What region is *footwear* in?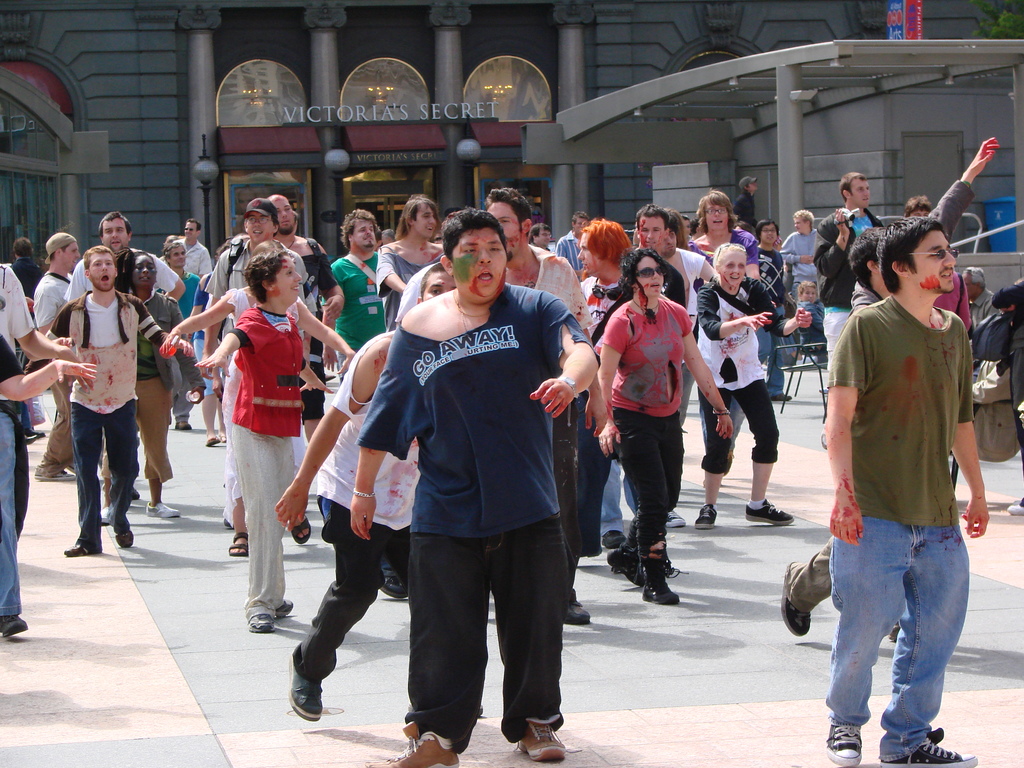
{"x1": 173, "y1": 420, "x2": 191, "y2": 431}.
